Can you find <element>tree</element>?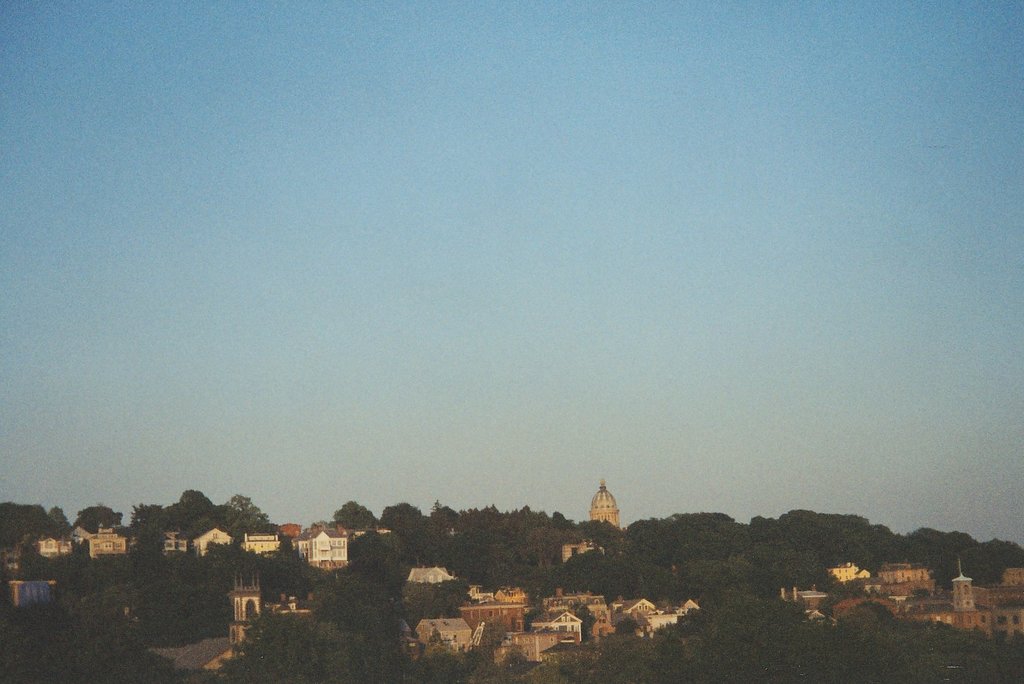
Yes, bounding box: crop(346, 530, 406, 585).
